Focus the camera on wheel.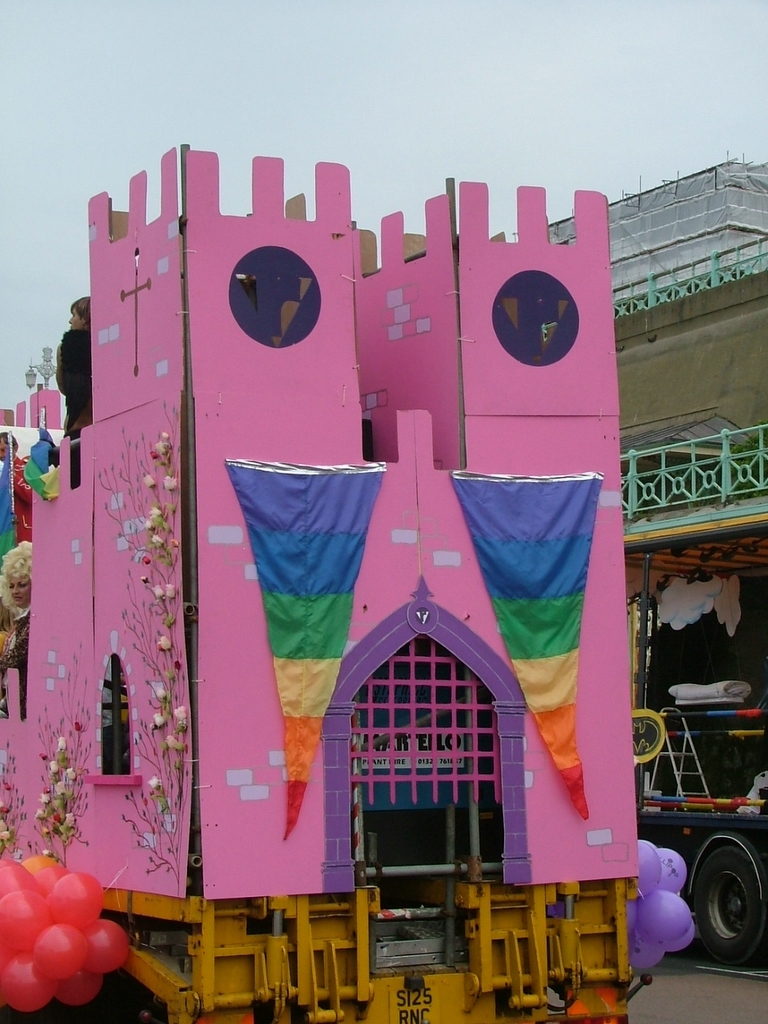
Focus region: 683/829/767/953.
